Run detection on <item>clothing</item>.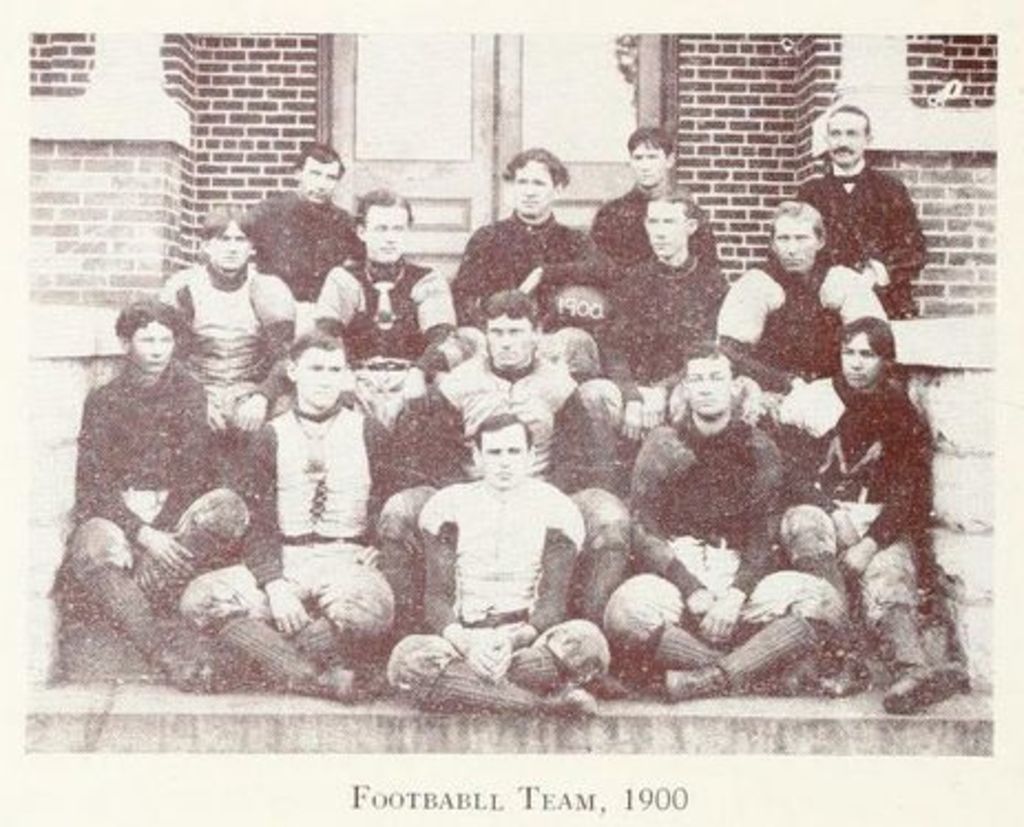
Result: BBox(314, 261, 471, 383).
